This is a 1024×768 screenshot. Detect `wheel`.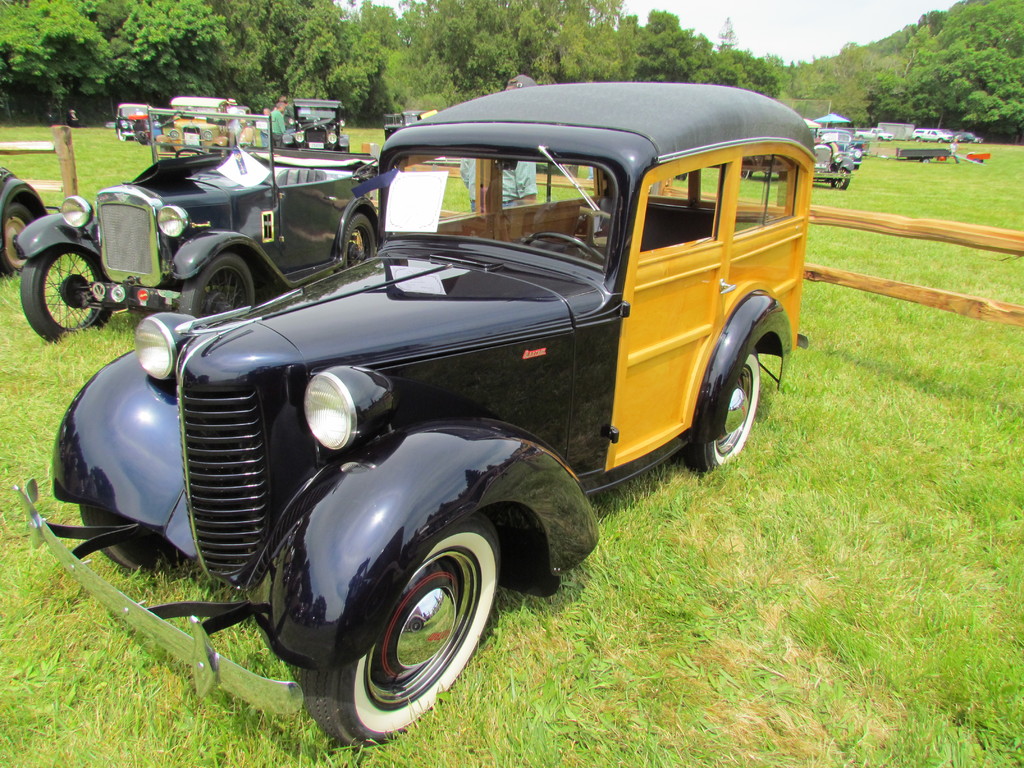
{"left": 525, "top": 231, "right": 605, "bottom": 267}.
